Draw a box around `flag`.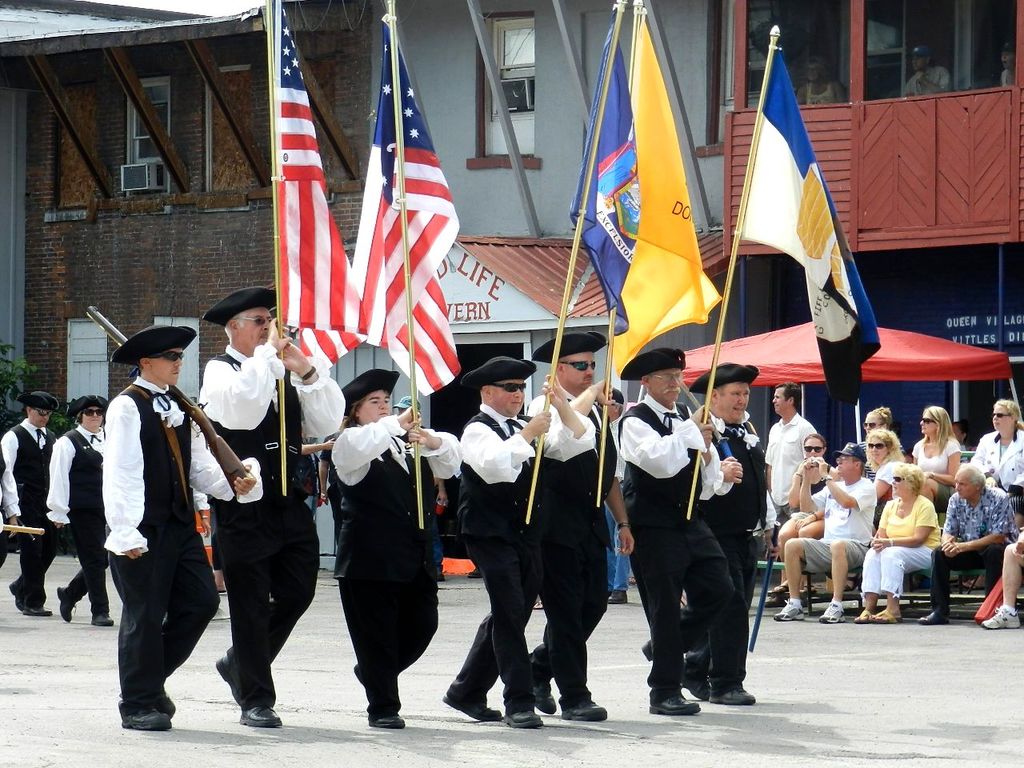
(left=612, top=0, right=728, bottom=402).
